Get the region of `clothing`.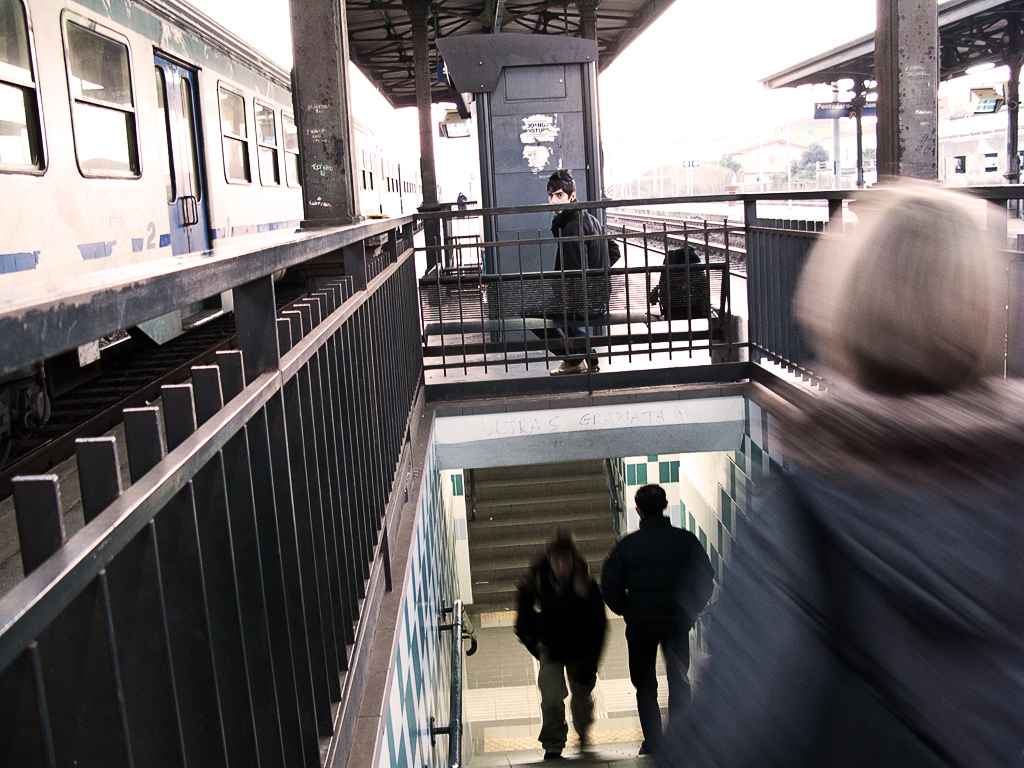
[596, 521, 716, 737].
